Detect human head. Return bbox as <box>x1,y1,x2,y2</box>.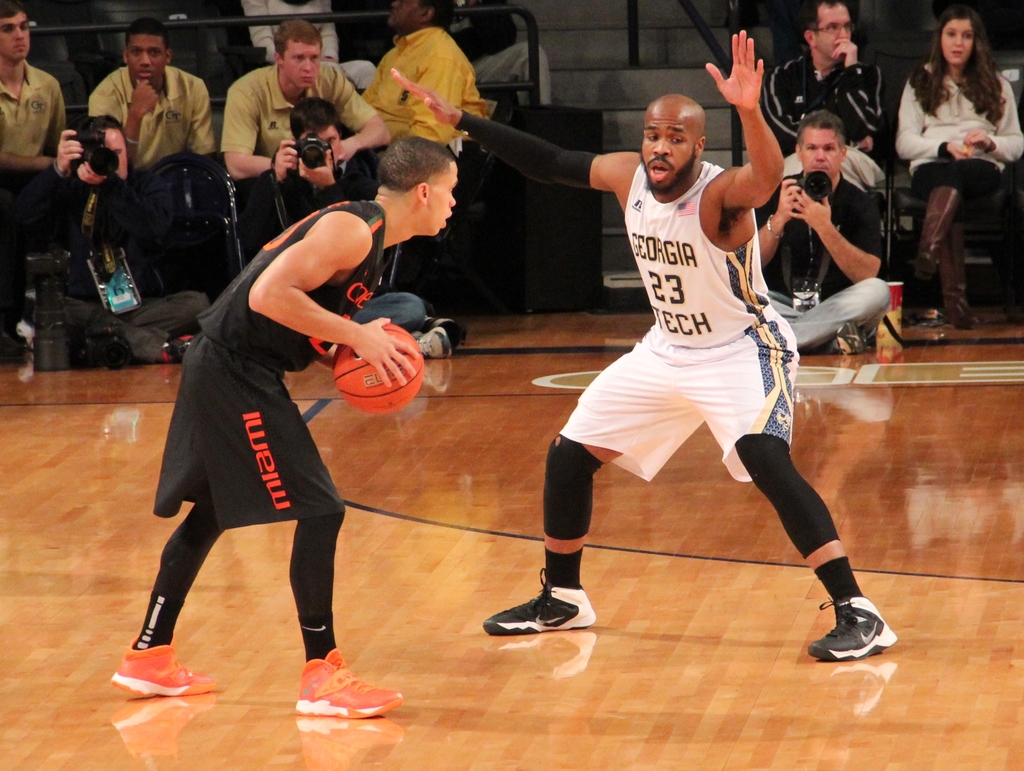
<box>634,94,703,198</box>.
